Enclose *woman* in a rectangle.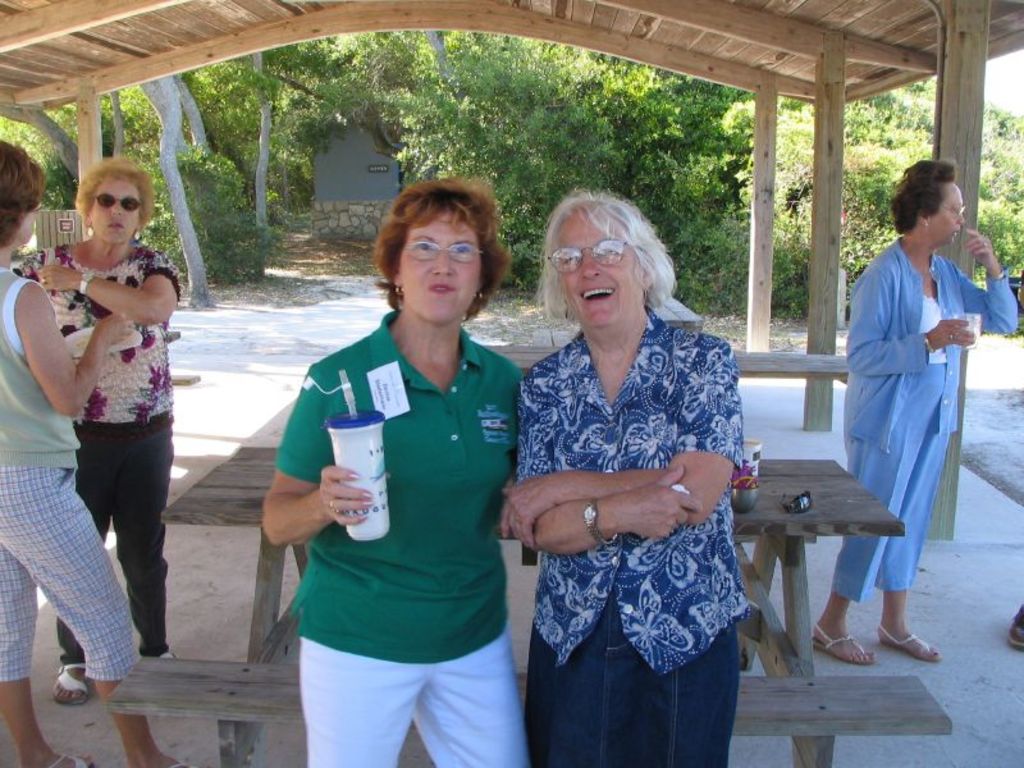
<box>259,169,567,760</box>.
